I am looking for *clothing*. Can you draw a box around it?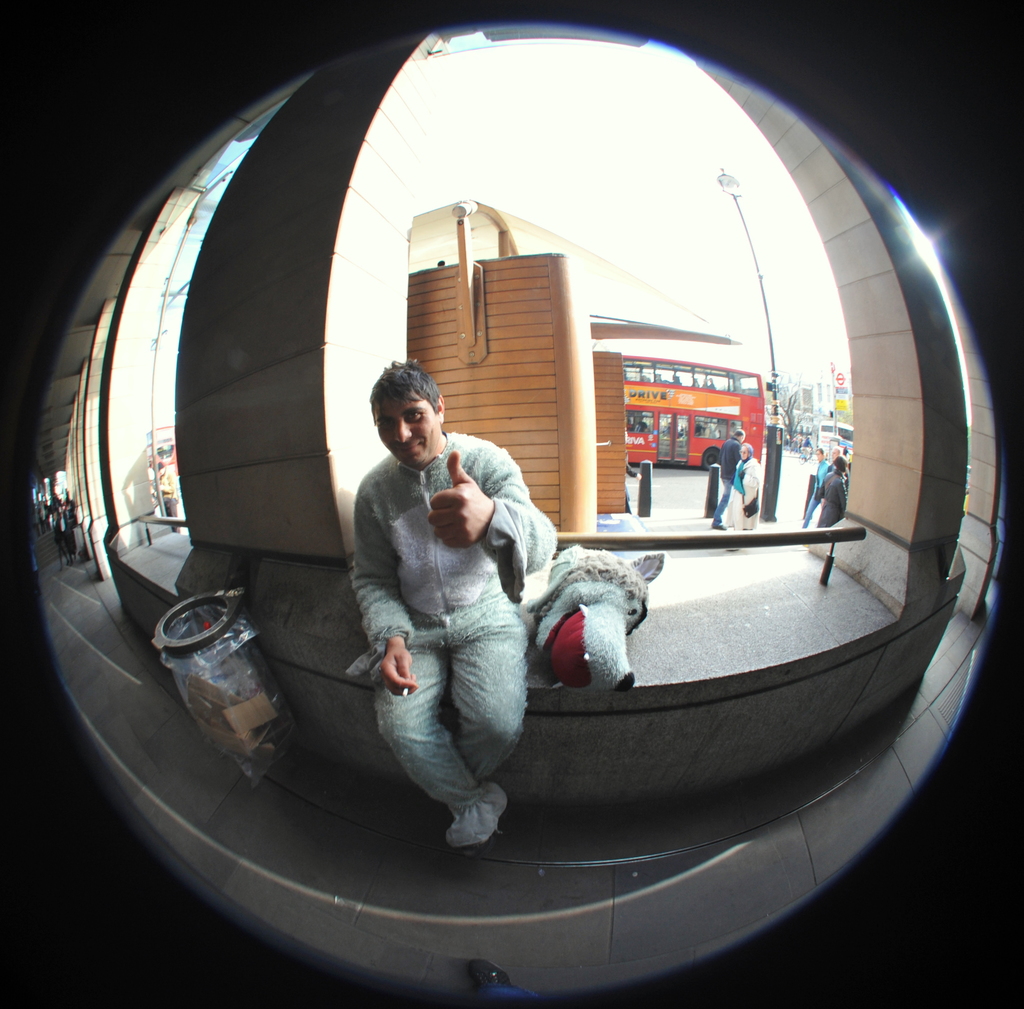
Sure, the bounding box is {"x1": 476, "y1": 981, "x2": 534, "y2": 1008}.
